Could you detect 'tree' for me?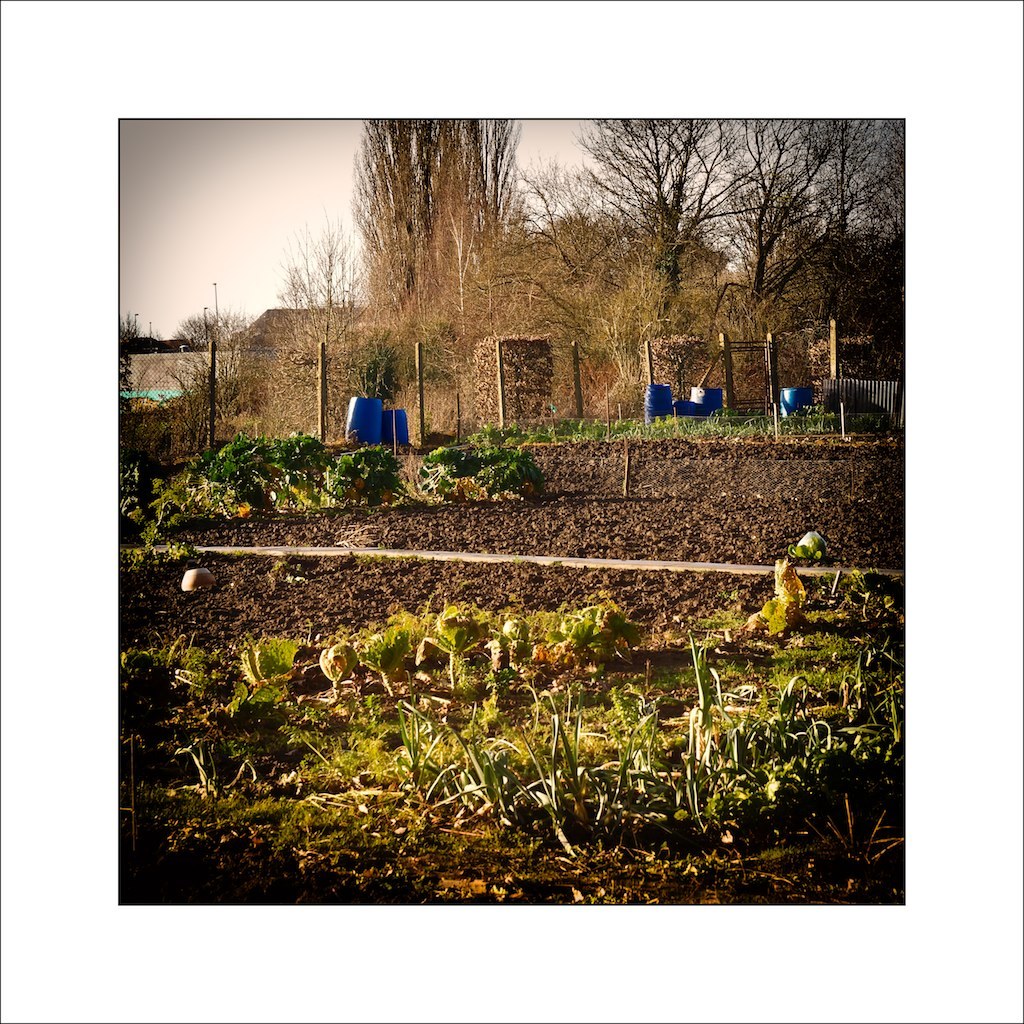
Detection result: (120,308,141,348).
